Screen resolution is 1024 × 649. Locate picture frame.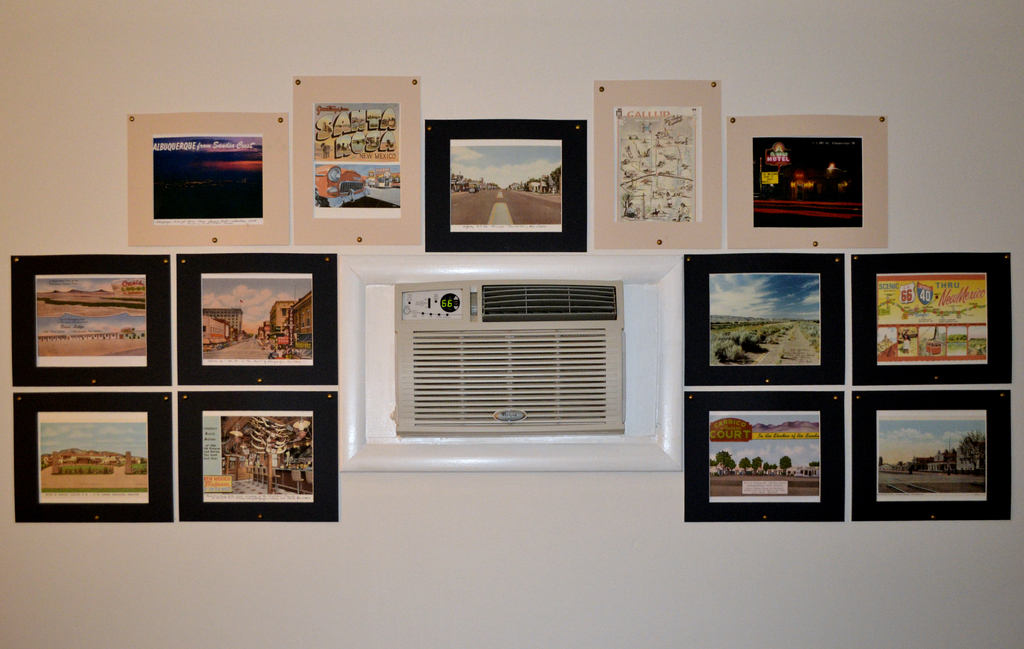
bbox(852, 386, 1012, 520).
